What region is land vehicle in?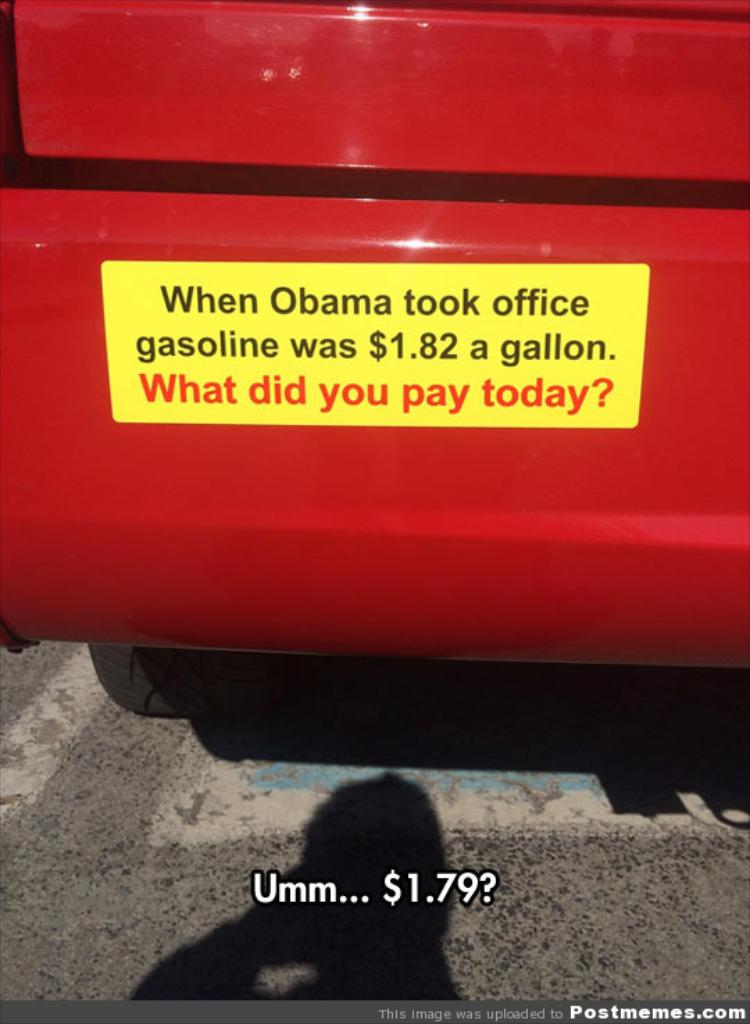
detection(0, 8, 749, 843).
